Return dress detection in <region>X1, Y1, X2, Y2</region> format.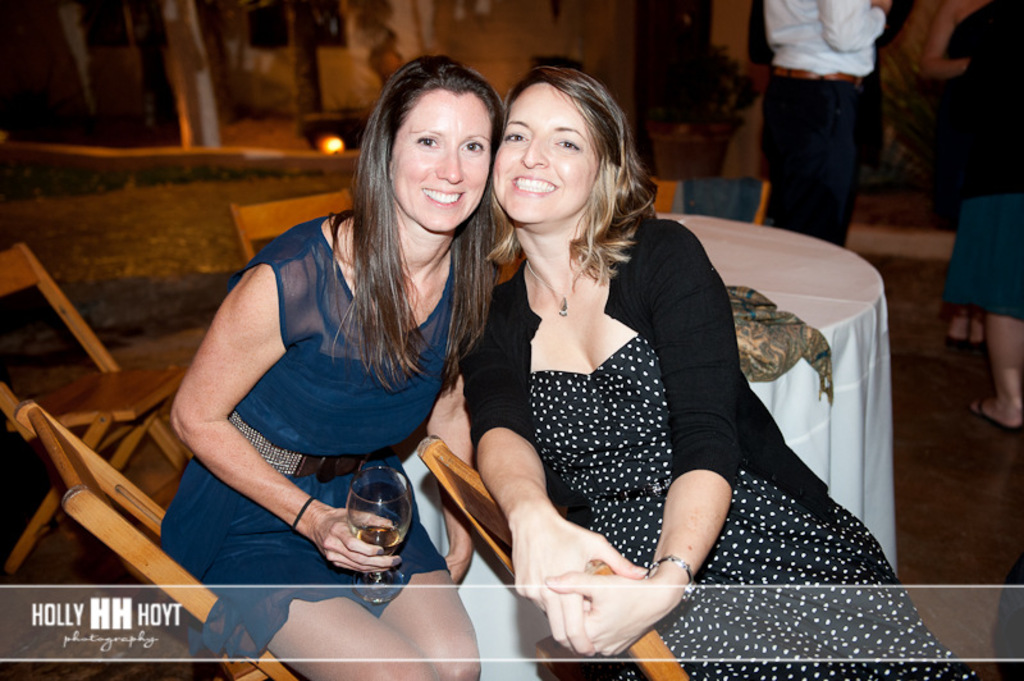
<region>529, 334, 978, 680</region>.
